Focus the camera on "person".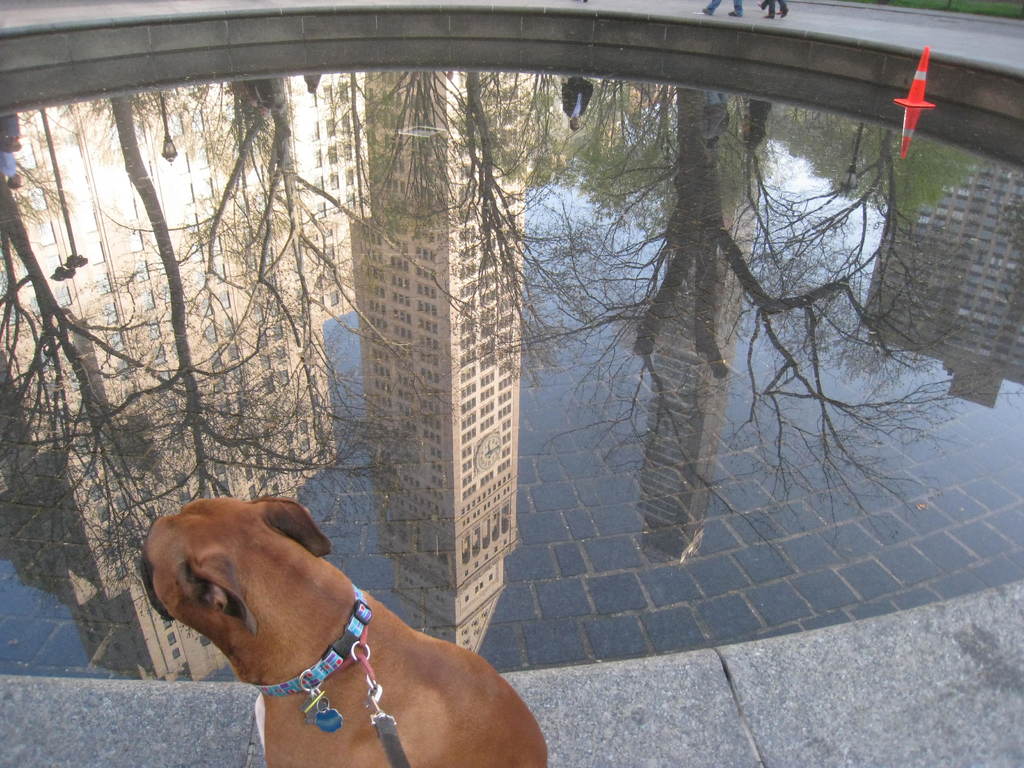
Focus region: (x1=766, y1=0, x2=786, y2=15).
